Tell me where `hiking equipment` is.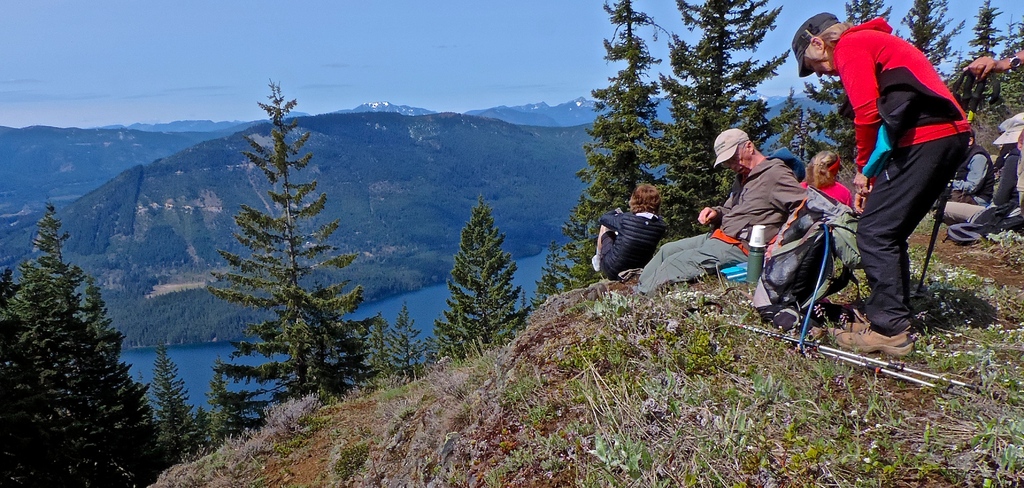
`hiking equipment` is at (841,315,872,332).
